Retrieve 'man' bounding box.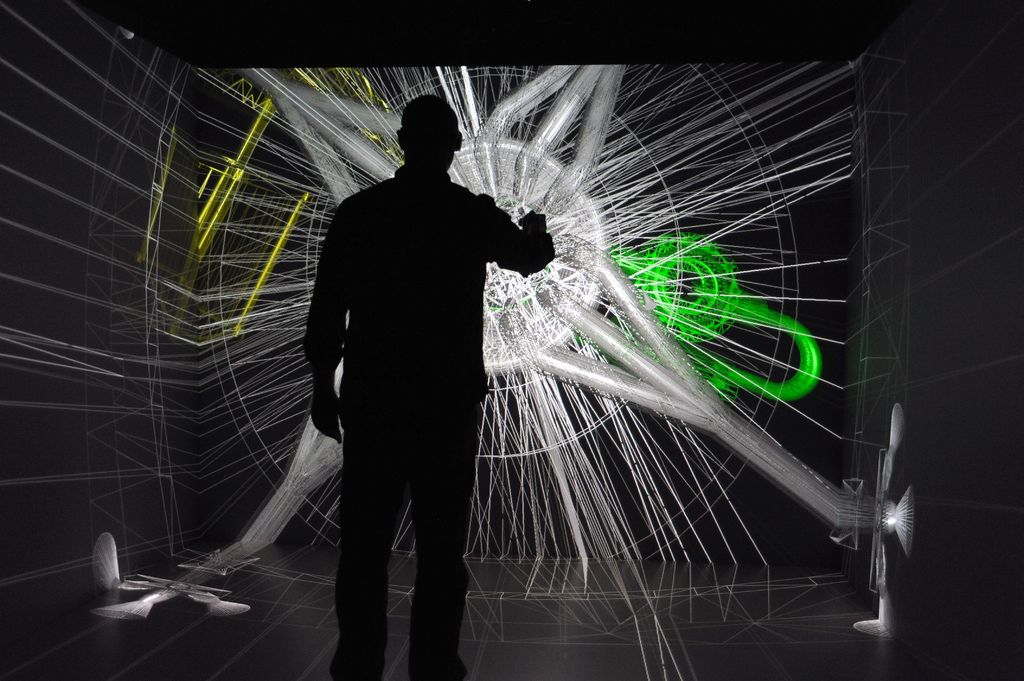
Bounding box: [295, 100, 547, 664].
